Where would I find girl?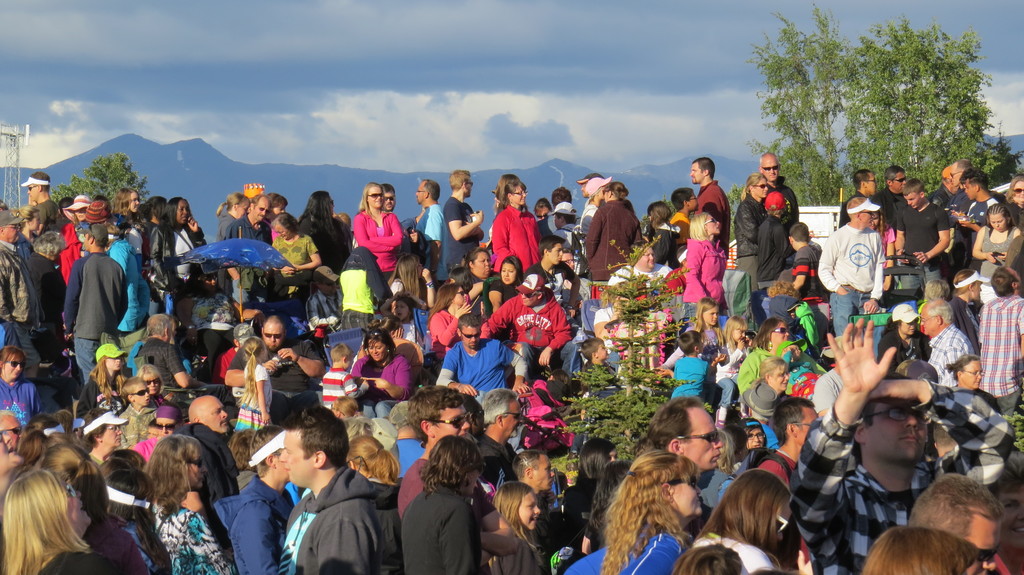
At <box>717,317,753,432</box>.
